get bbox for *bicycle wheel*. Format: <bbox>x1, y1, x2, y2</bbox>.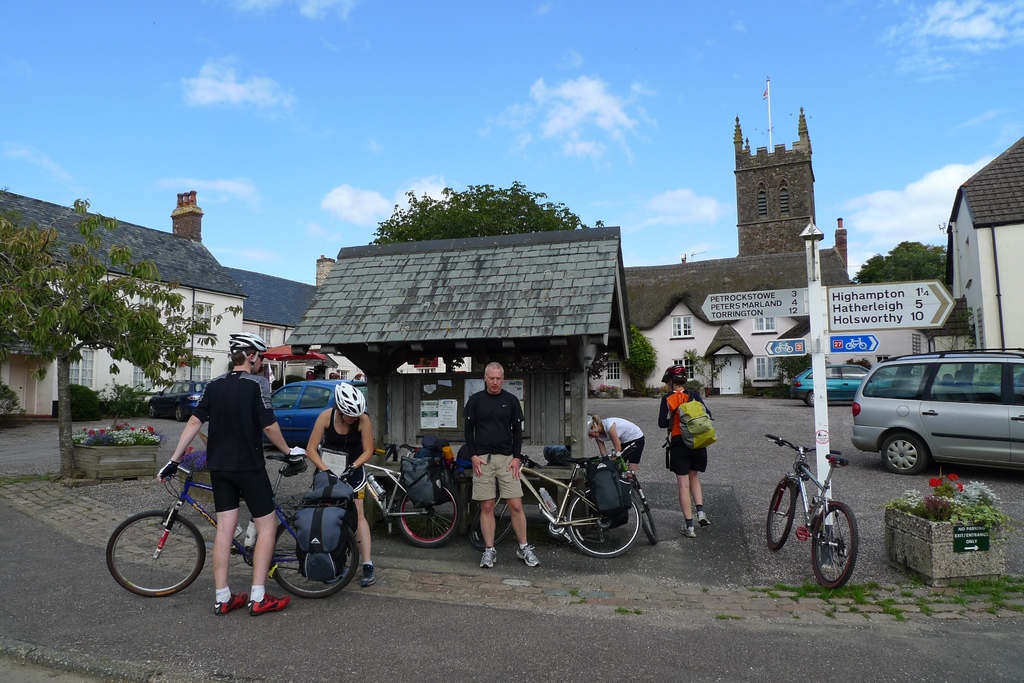
<bbox>811, 502, 860, 591</bbox>.
